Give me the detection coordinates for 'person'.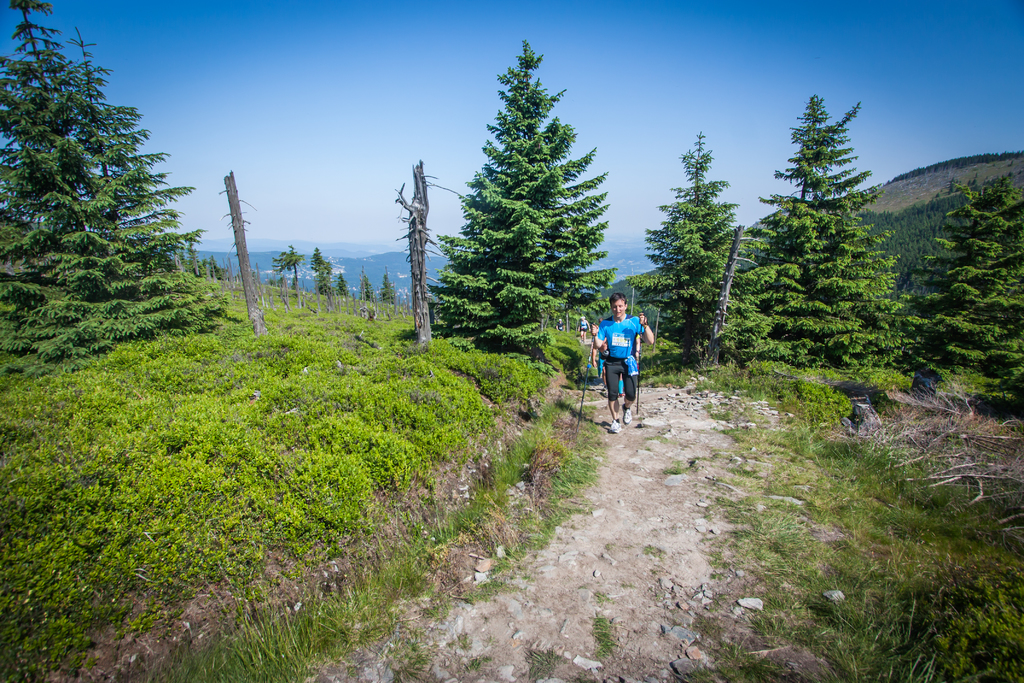
region(576, 313, 591, 341).
